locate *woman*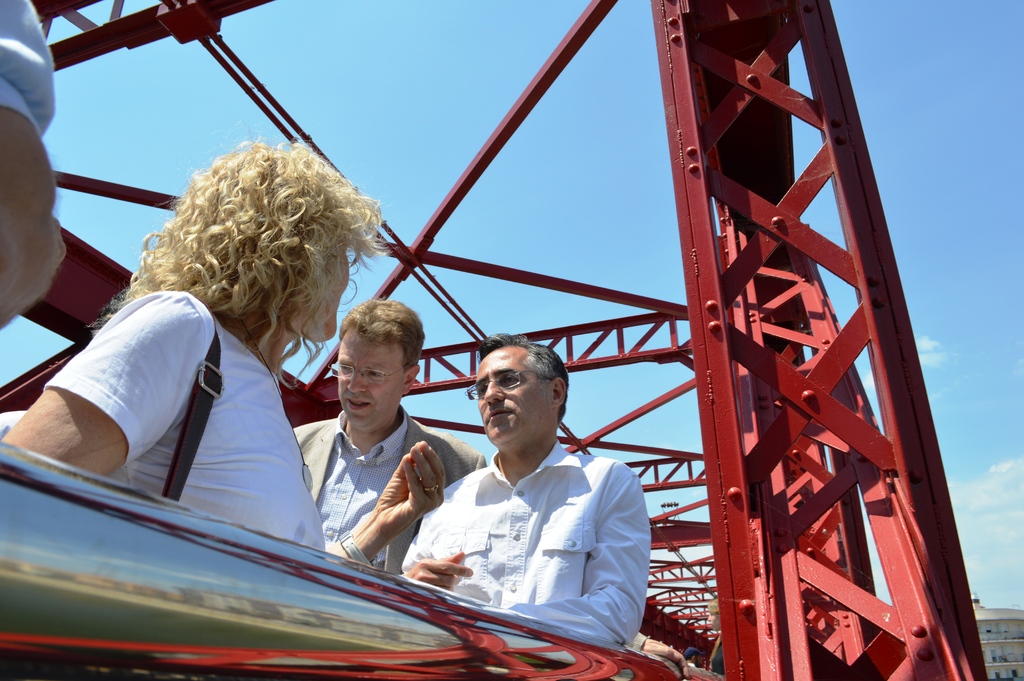
49, 140, 411, 548
